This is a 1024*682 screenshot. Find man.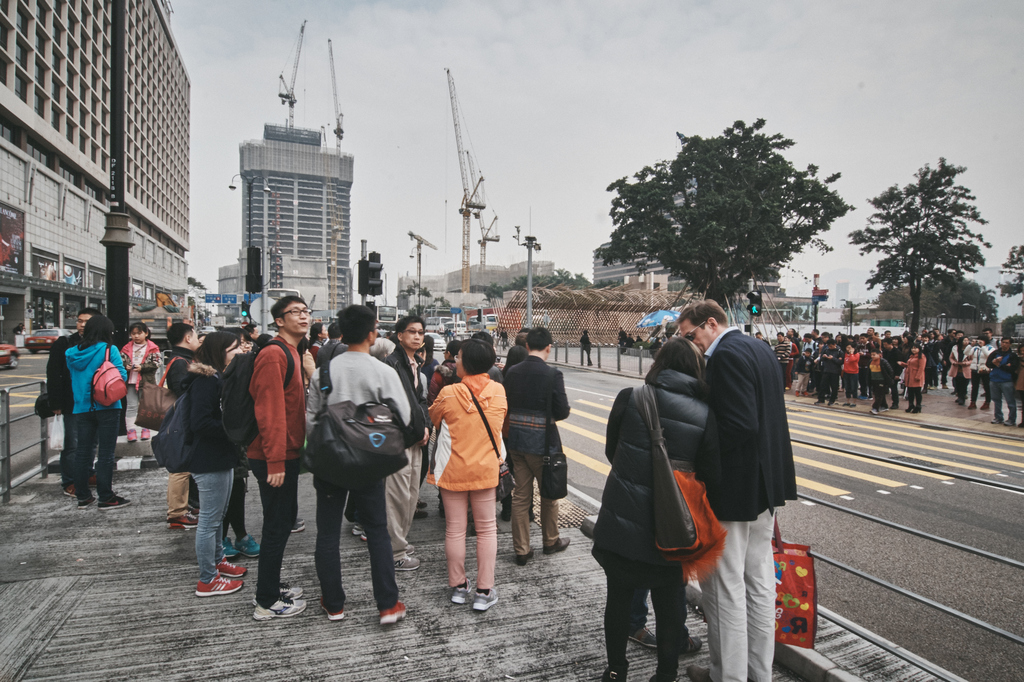
Bounding box: <box>520,325,531,336</box>.
